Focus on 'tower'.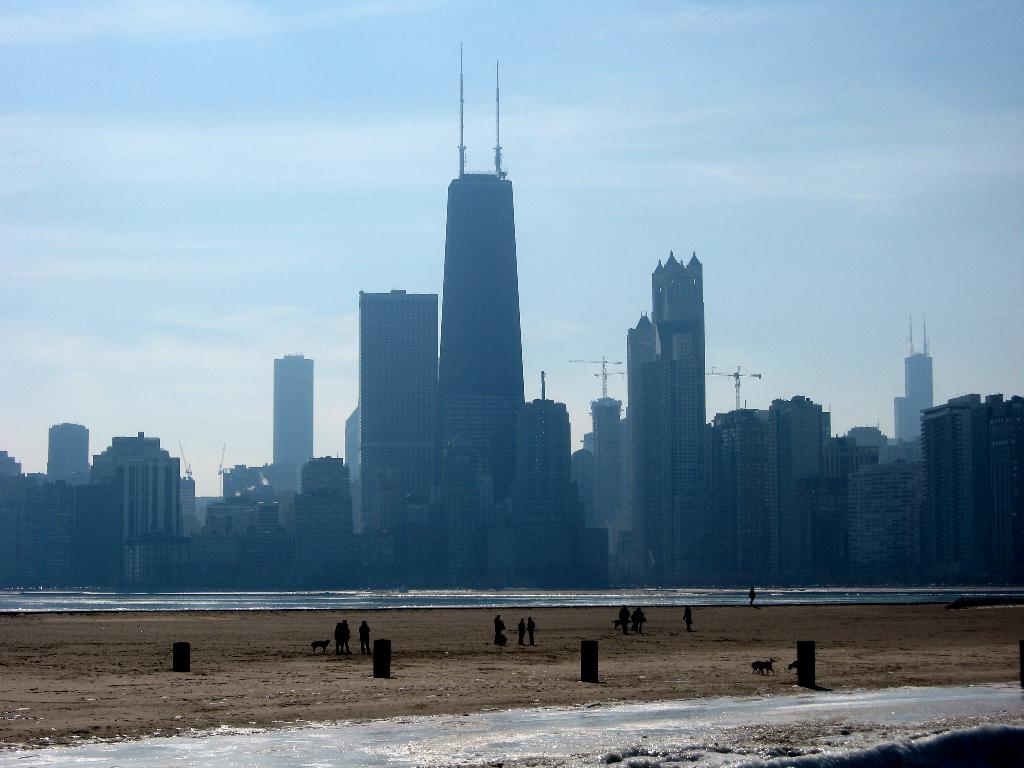
Focused at l=561, t=223, r=727, b=589.
